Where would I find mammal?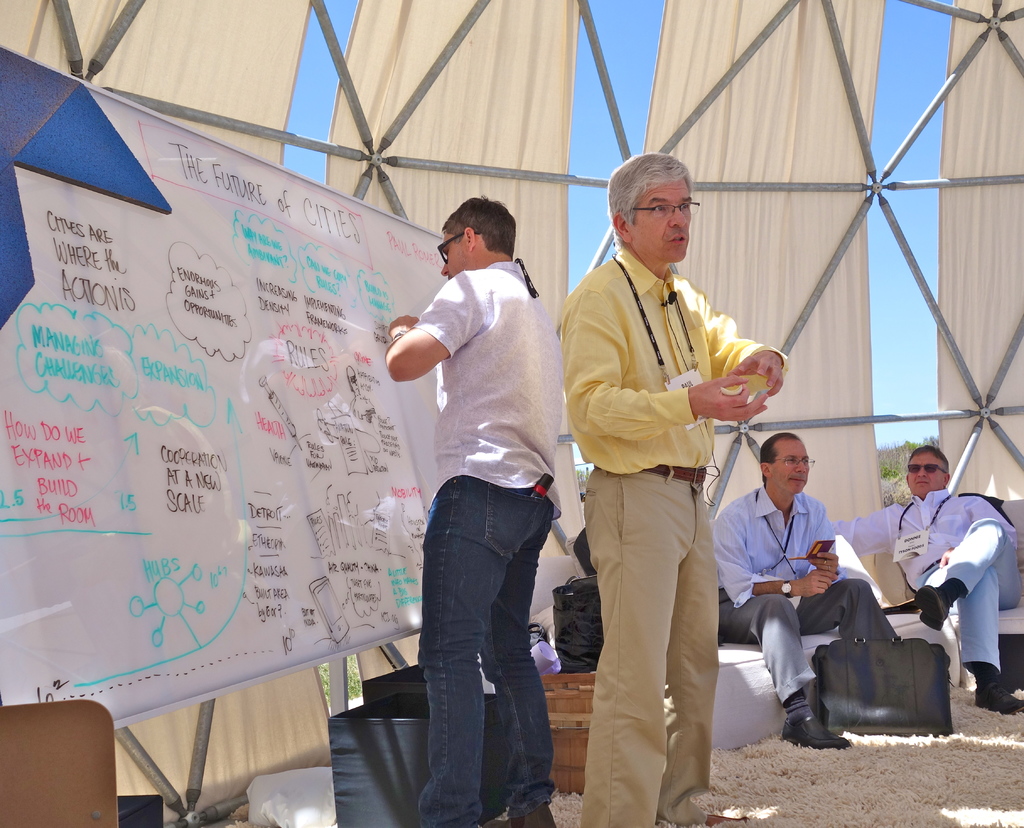
At rect(542, 127, 769, 782).
